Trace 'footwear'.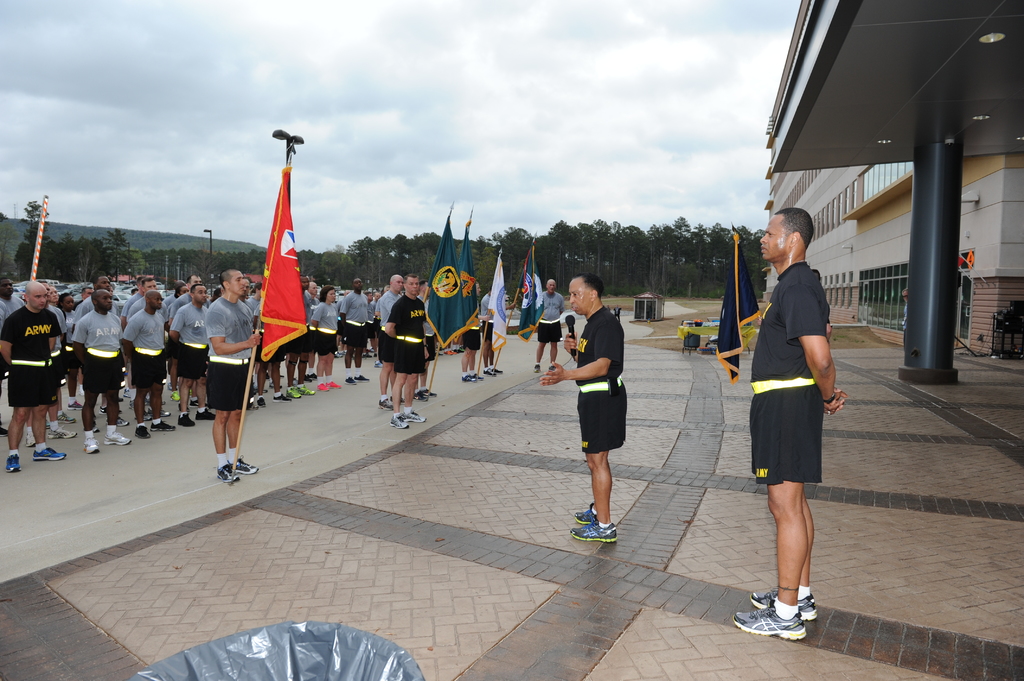
Traced to 176:412:197:427.
